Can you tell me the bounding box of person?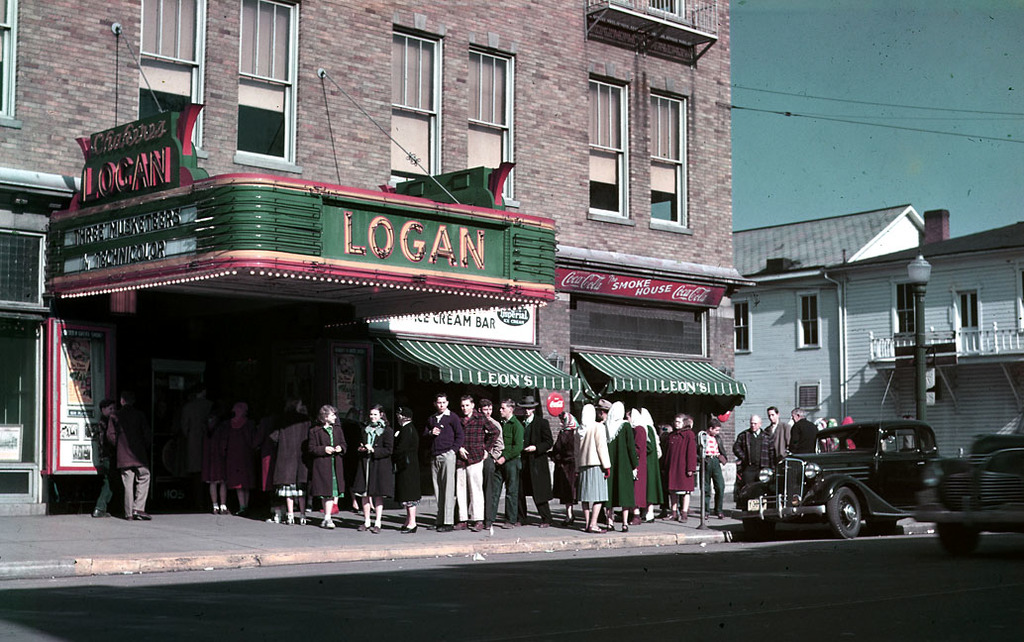
box(220, 402, 263, 512).
